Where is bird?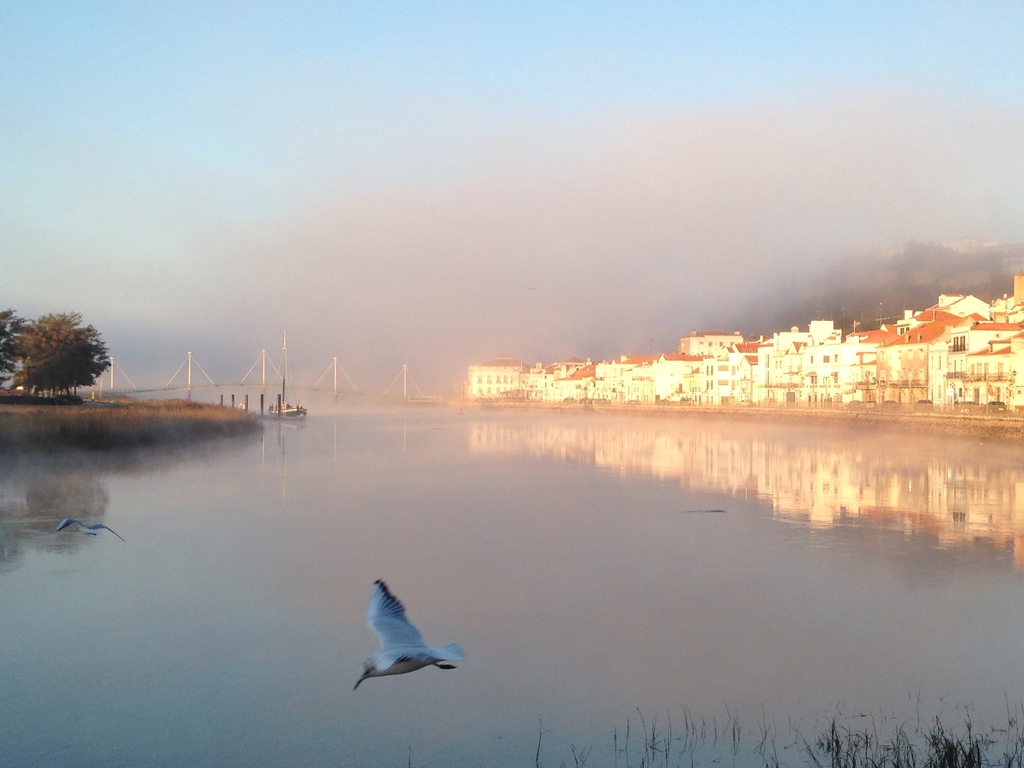
region(347, 575, 460, 689).
